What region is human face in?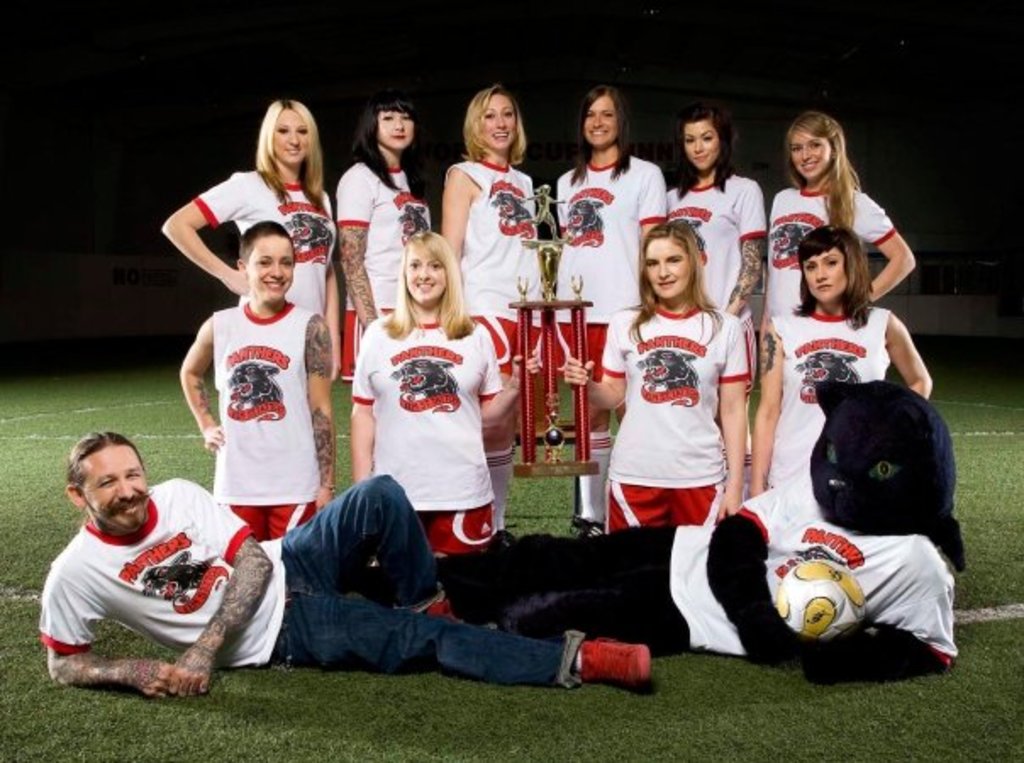
bbox=[409, 248, 446, 307].
